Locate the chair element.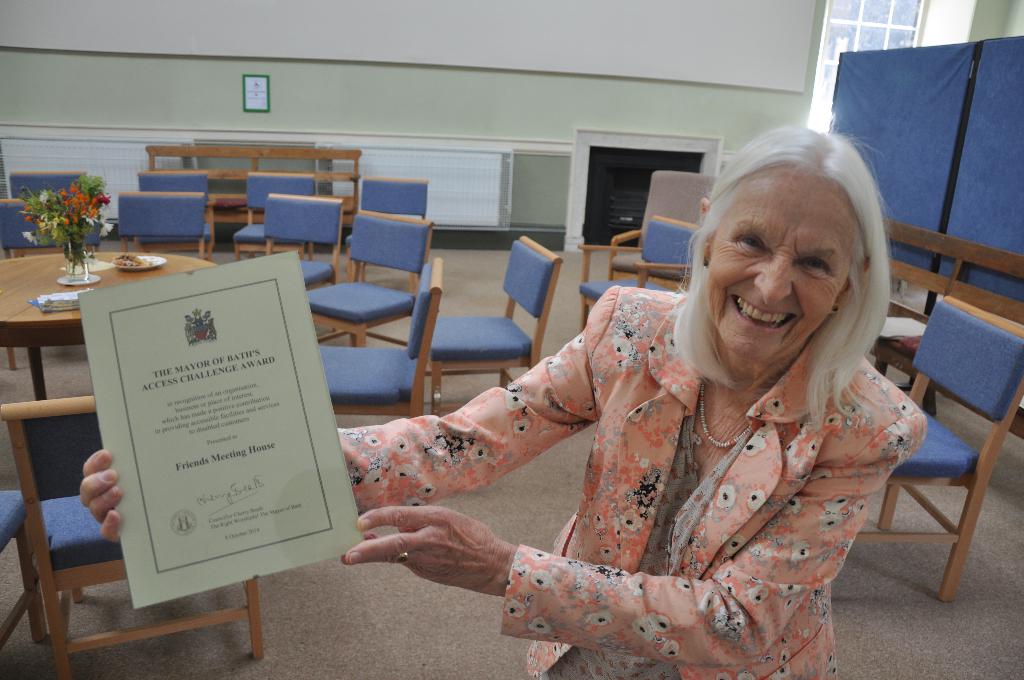
Element bbox: 4/169/89/249.
